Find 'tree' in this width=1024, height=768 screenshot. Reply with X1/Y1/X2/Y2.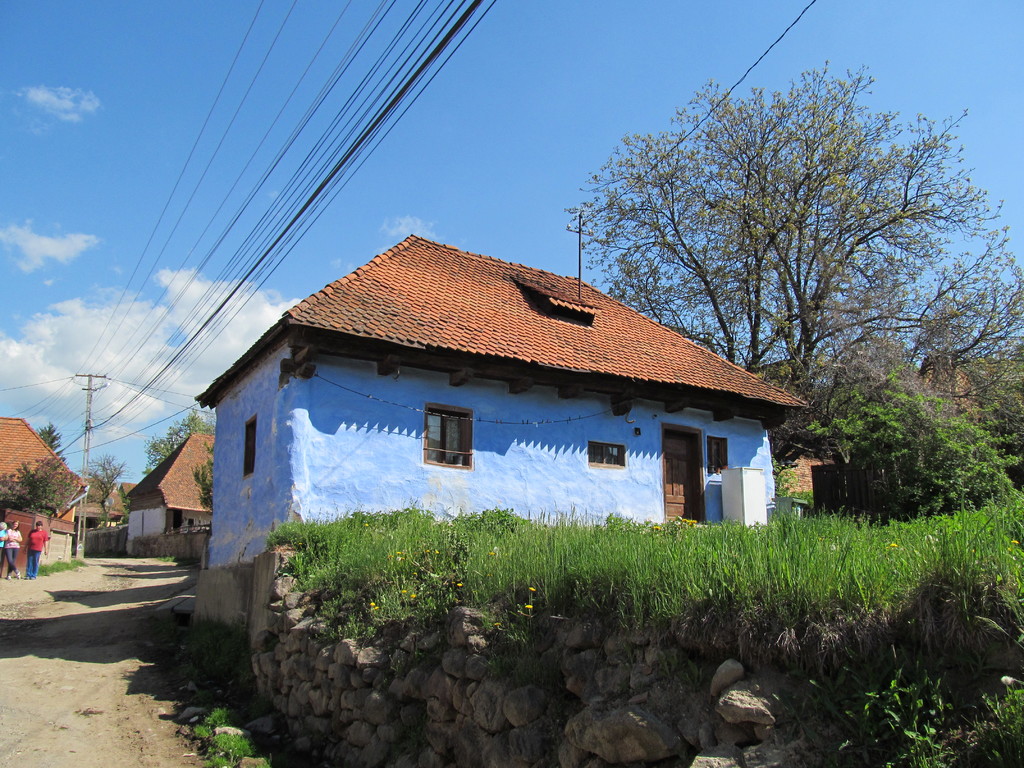
143/407/222/474.
